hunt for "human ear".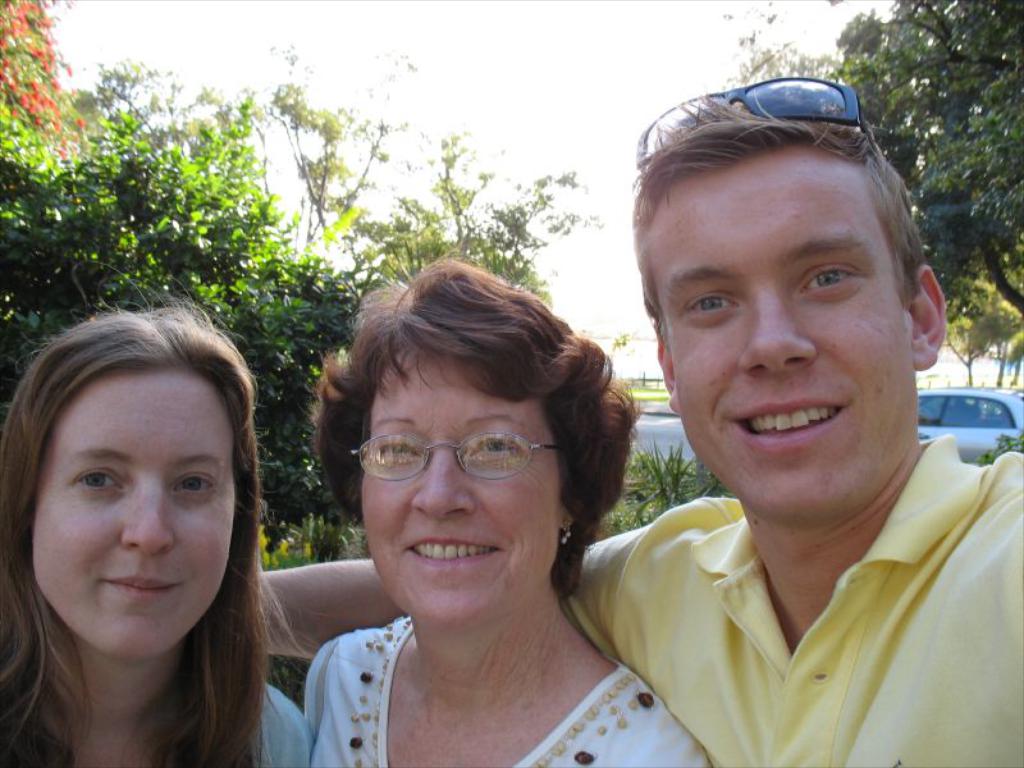
Hunted down at <box>558,504,577,531</box>.
